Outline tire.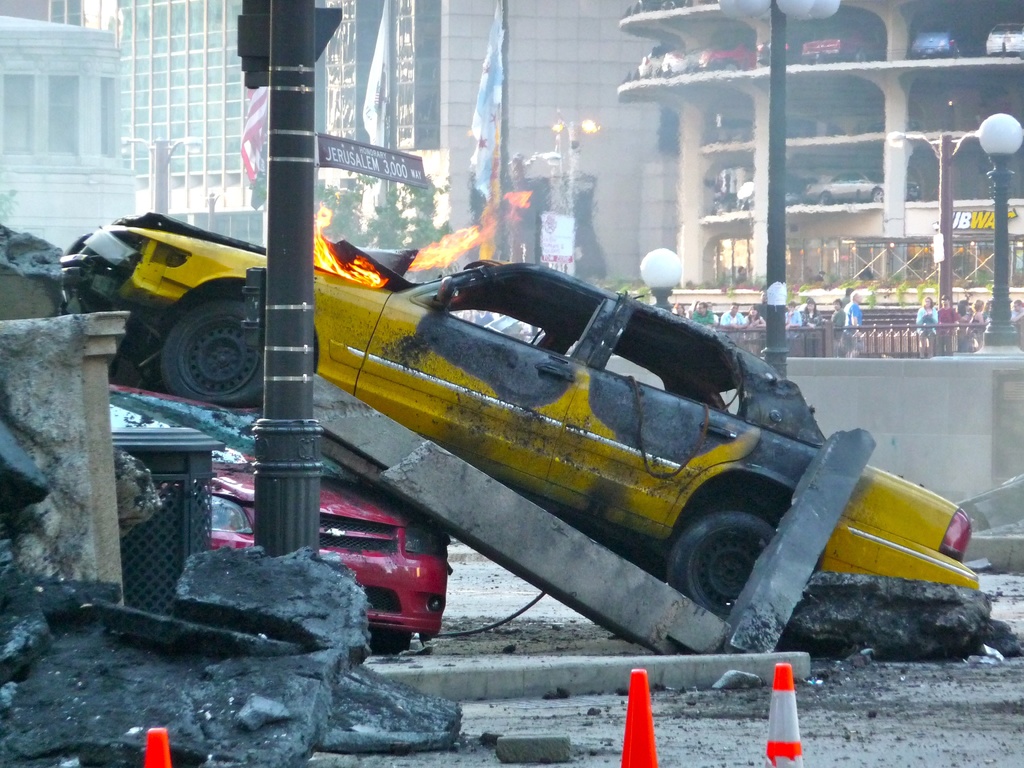
Outline: BBox(367, 628, 408, 655).
